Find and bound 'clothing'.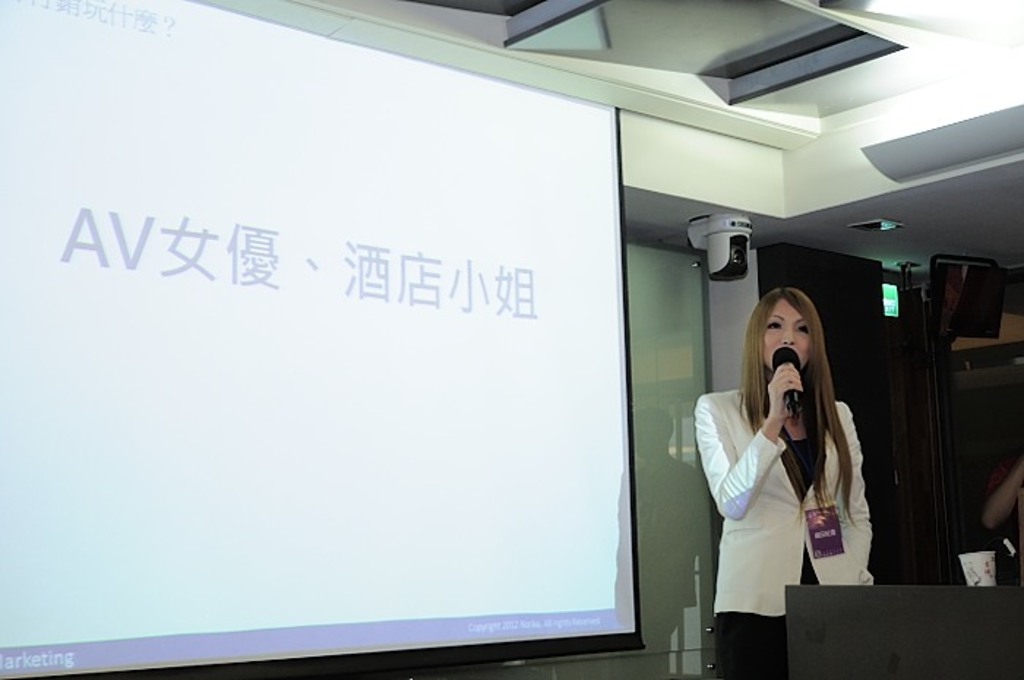
Bound: (693, 385, 876, 679).
